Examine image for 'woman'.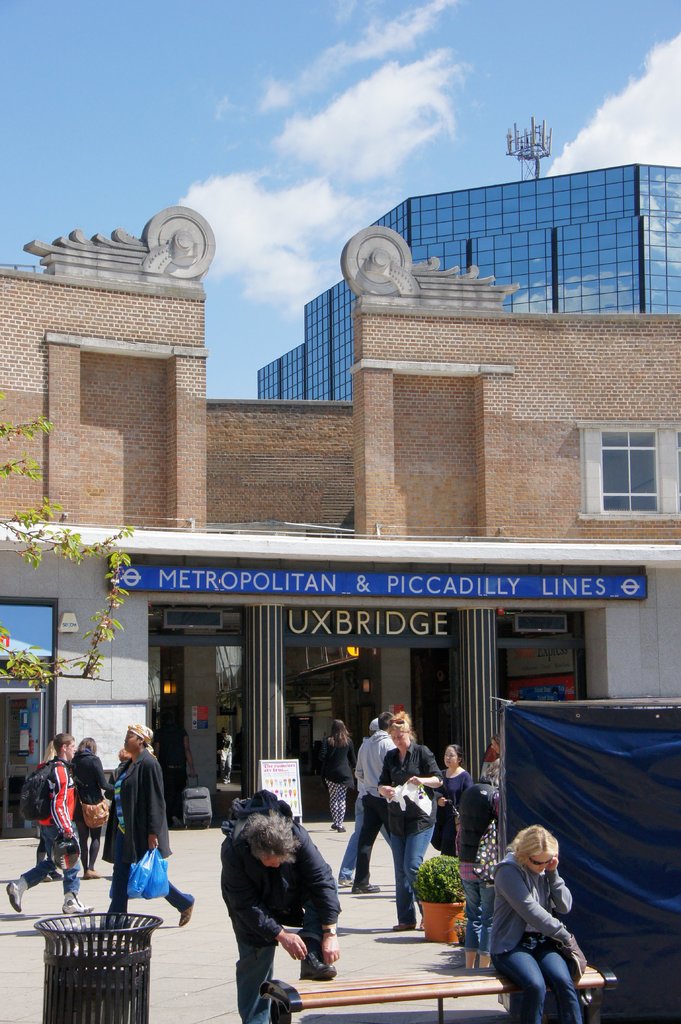
Examination result: [457, 765, 516, 966].
